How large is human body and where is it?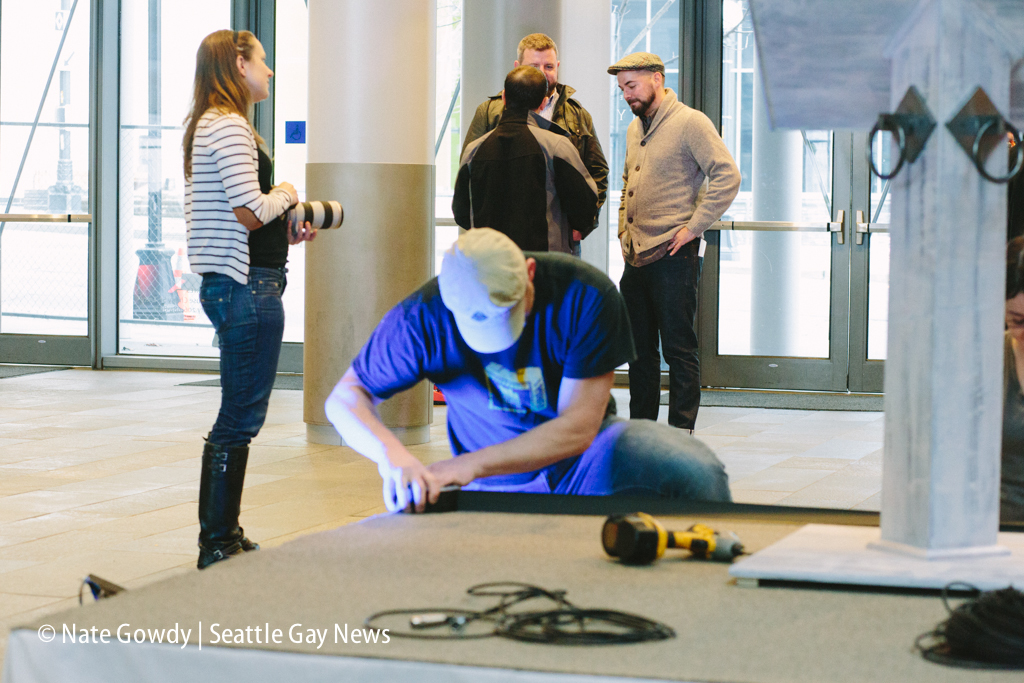
Bounding box: <bbox>179, 30, 313, 574</bbox>.
